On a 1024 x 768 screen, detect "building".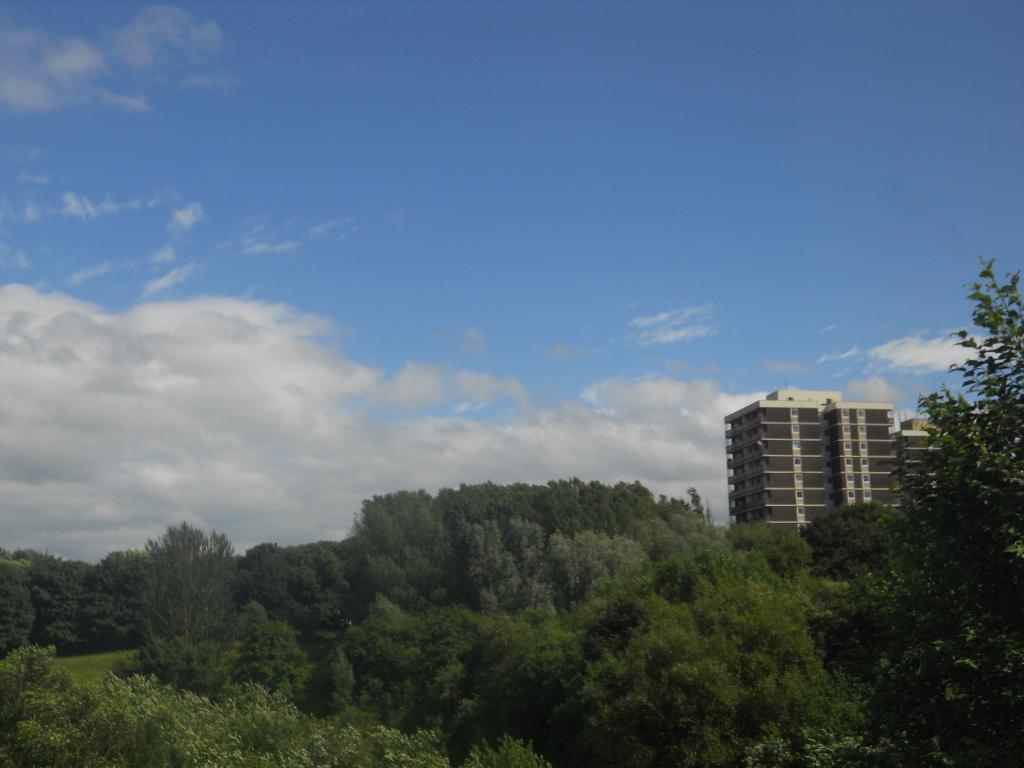
box(724, 388, 942, 536).
